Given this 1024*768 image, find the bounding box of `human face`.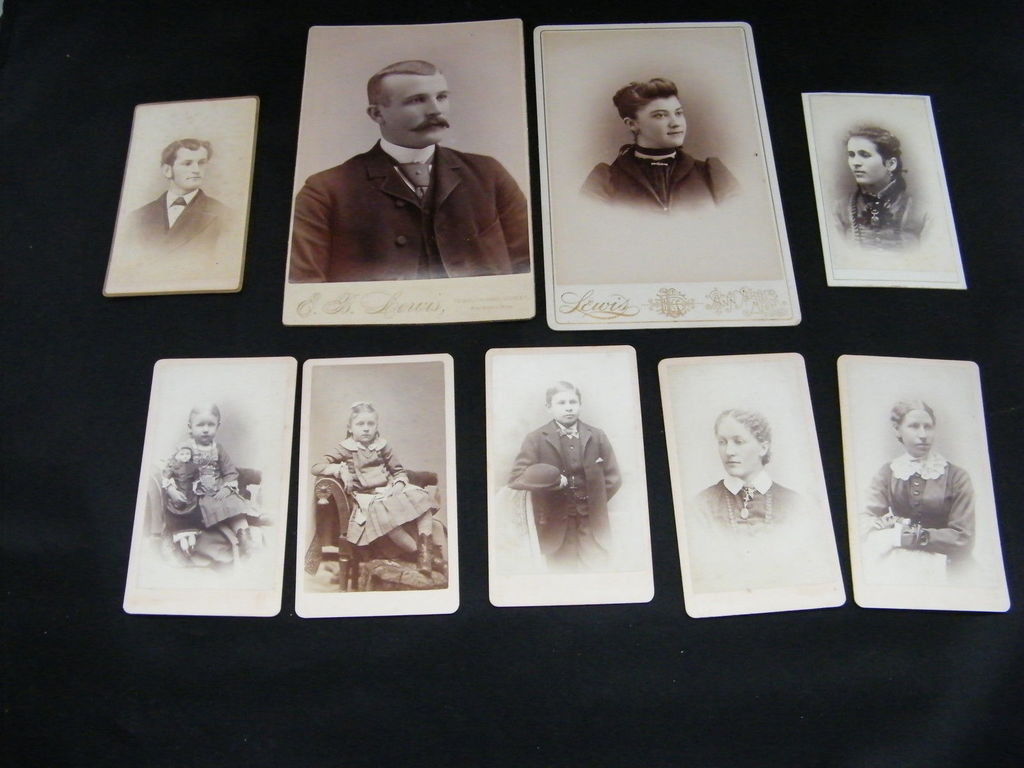
{"left": 383, "top": 70, "right": 451, "bottom": 143}.
